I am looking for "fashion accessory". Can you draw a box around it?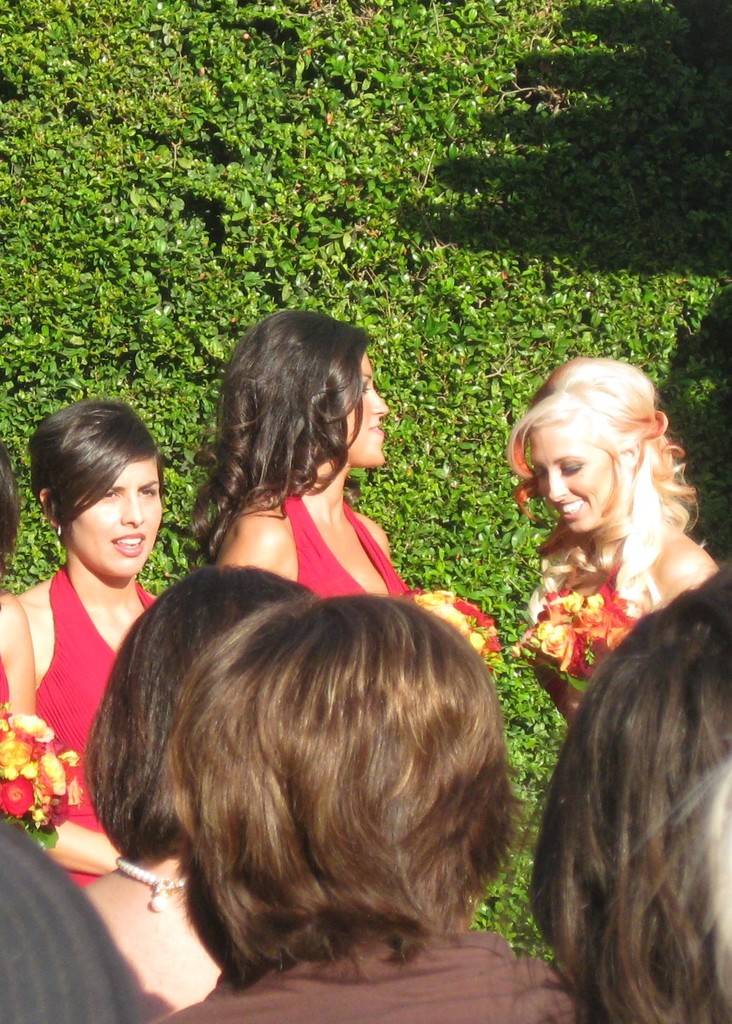
Sure, the bounding box is left=52, top=524, right=62, bottom=555.
